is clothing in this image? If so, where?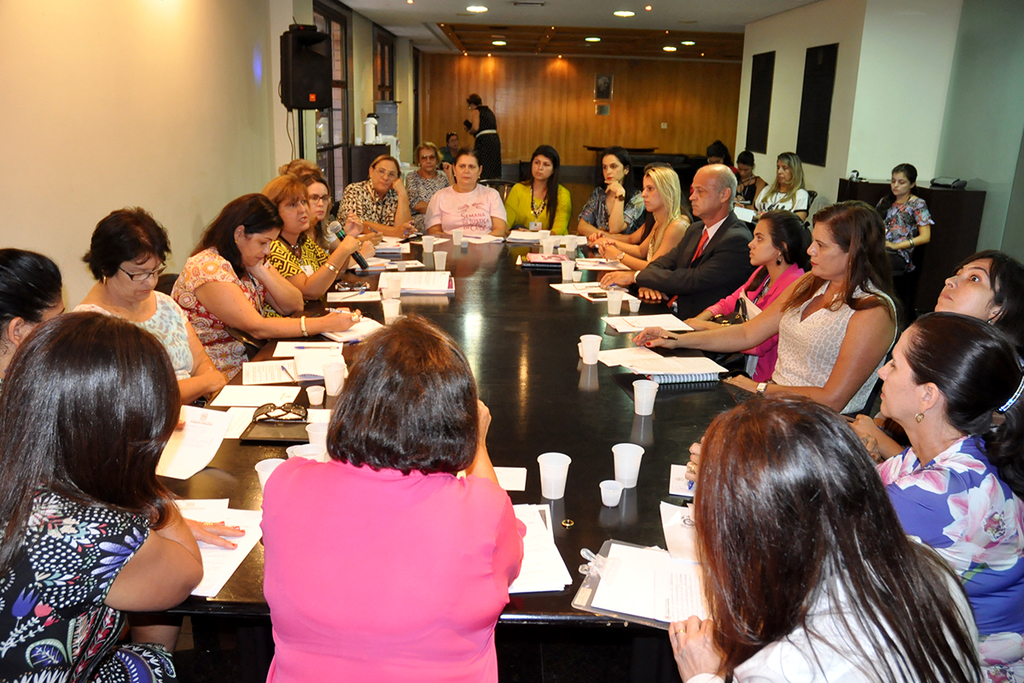
Yes, at 684,534,983,682.
